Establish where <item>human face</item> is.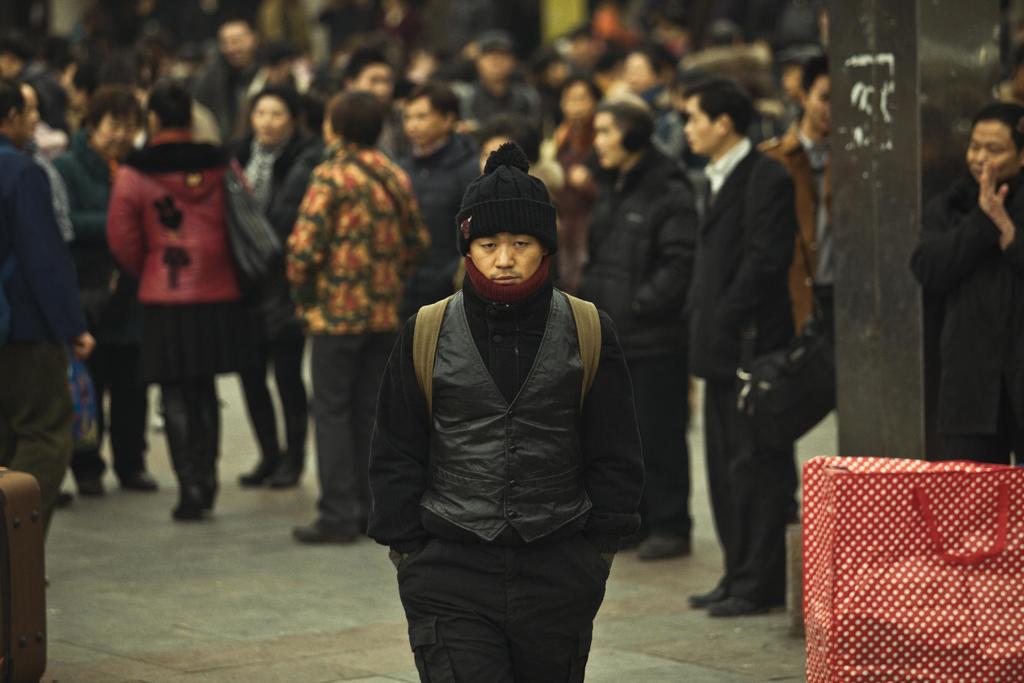
Established at 252, 94, 291, 143.
